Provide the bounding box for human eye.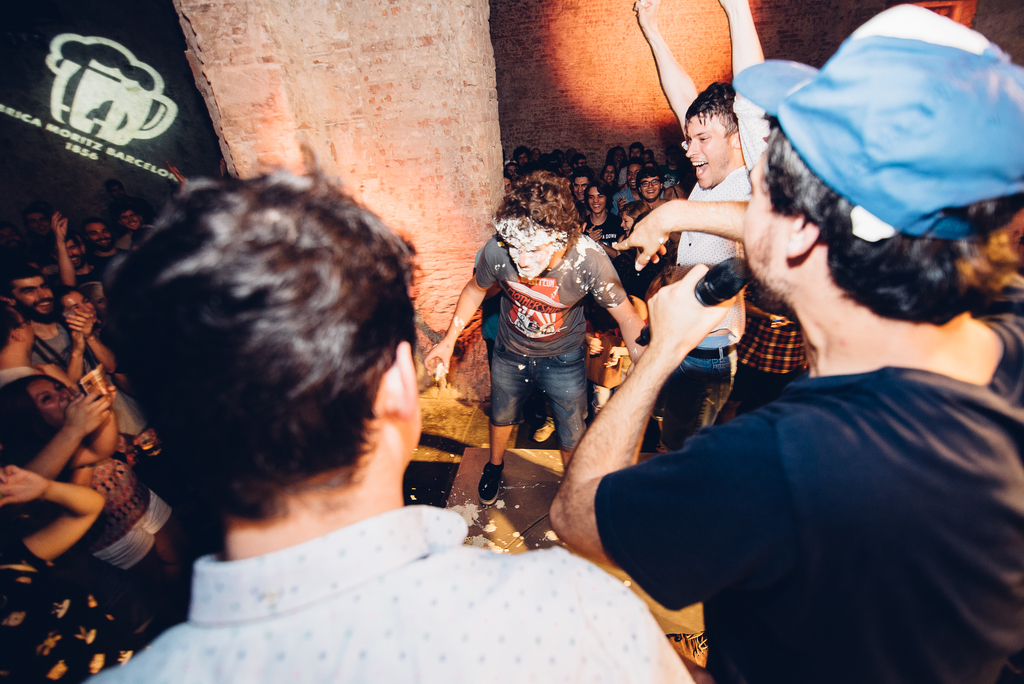
684:137:692:142.
